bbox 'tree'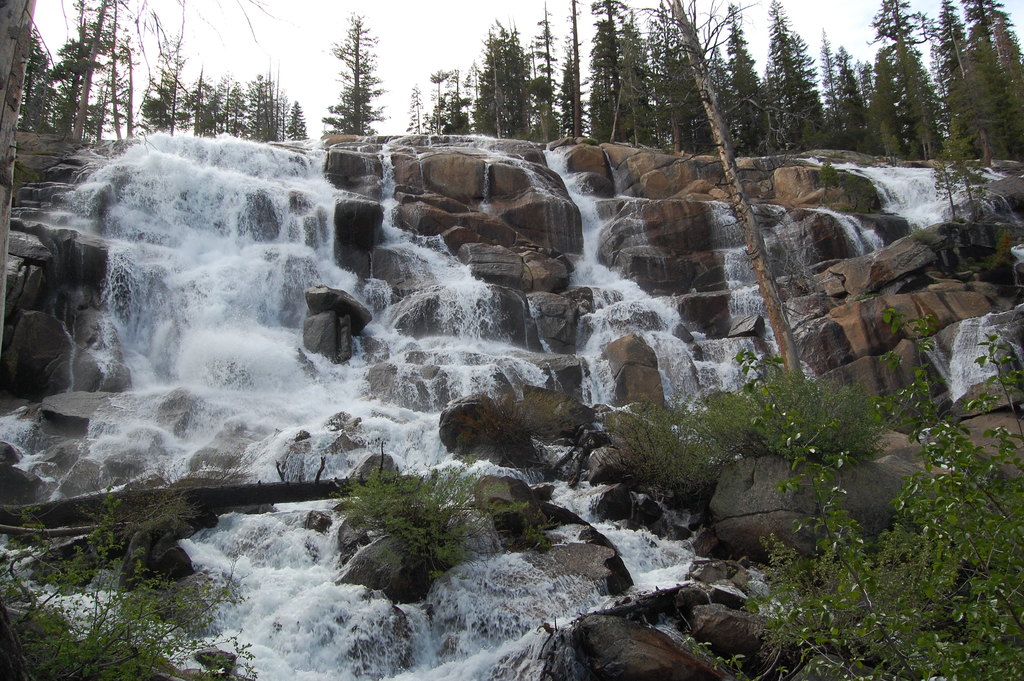
locate(283, 97, 311, 140)
